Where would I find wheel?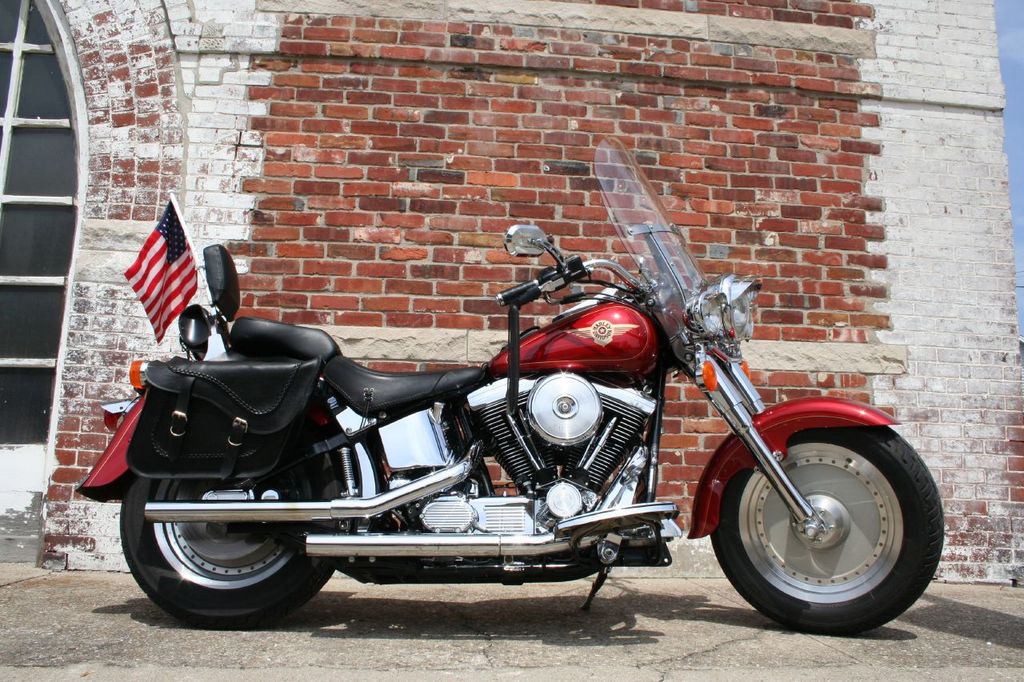
At pyautogui.locateOnScreen(113, 441, 340, 631).
